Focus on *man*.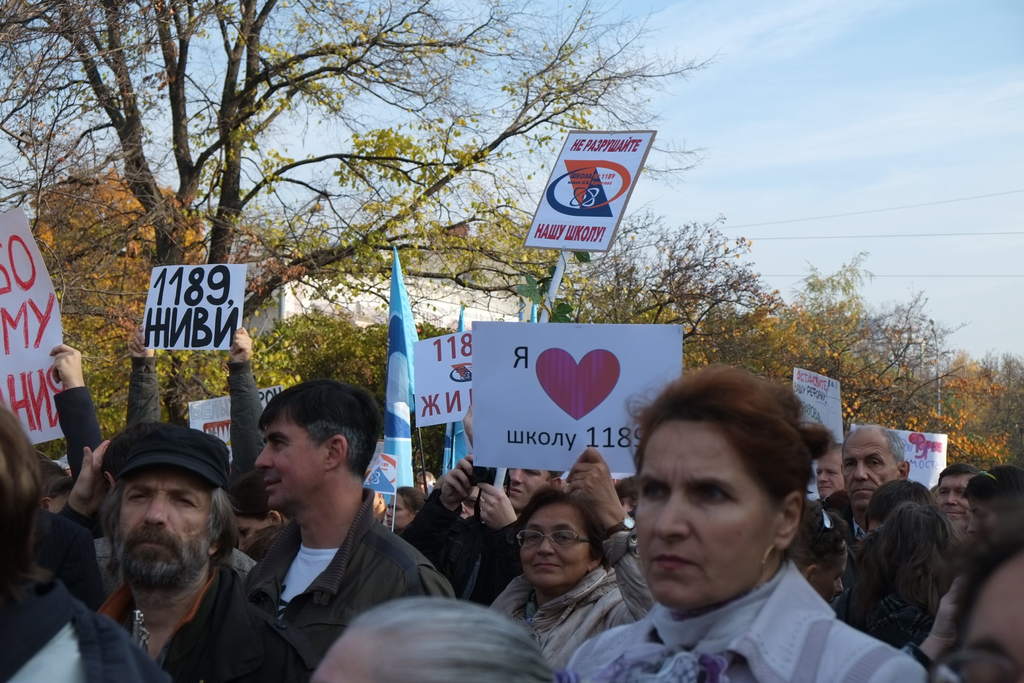
Focused at l=840, t=427, r=908, b=547.
